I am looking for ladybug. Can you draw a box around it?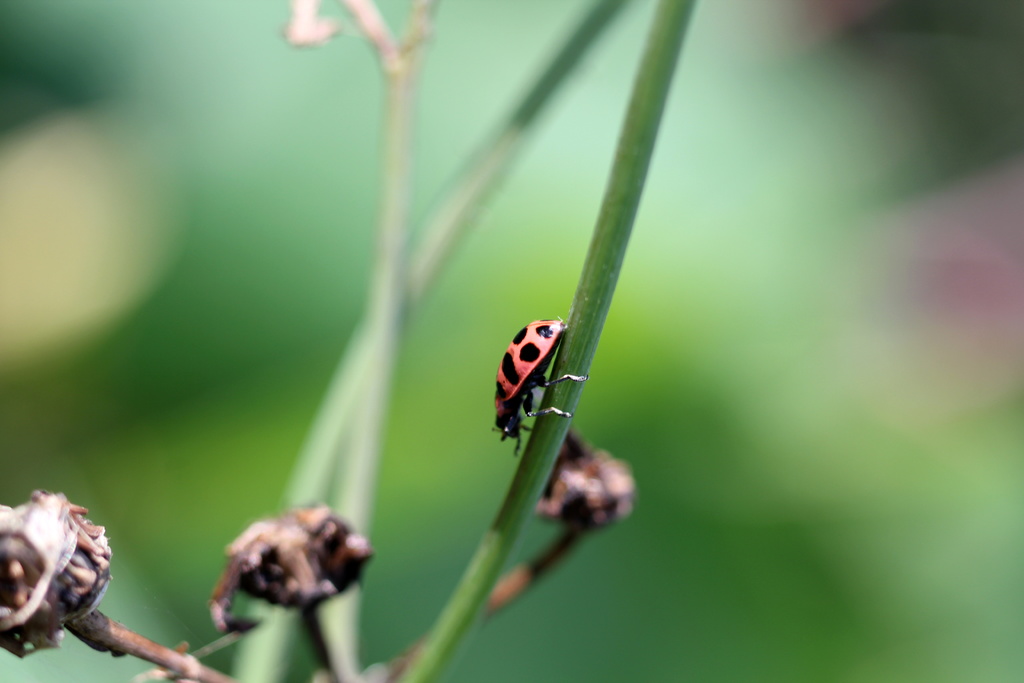
Sure, the bounding box is detection(489, 317, 588, 458).
